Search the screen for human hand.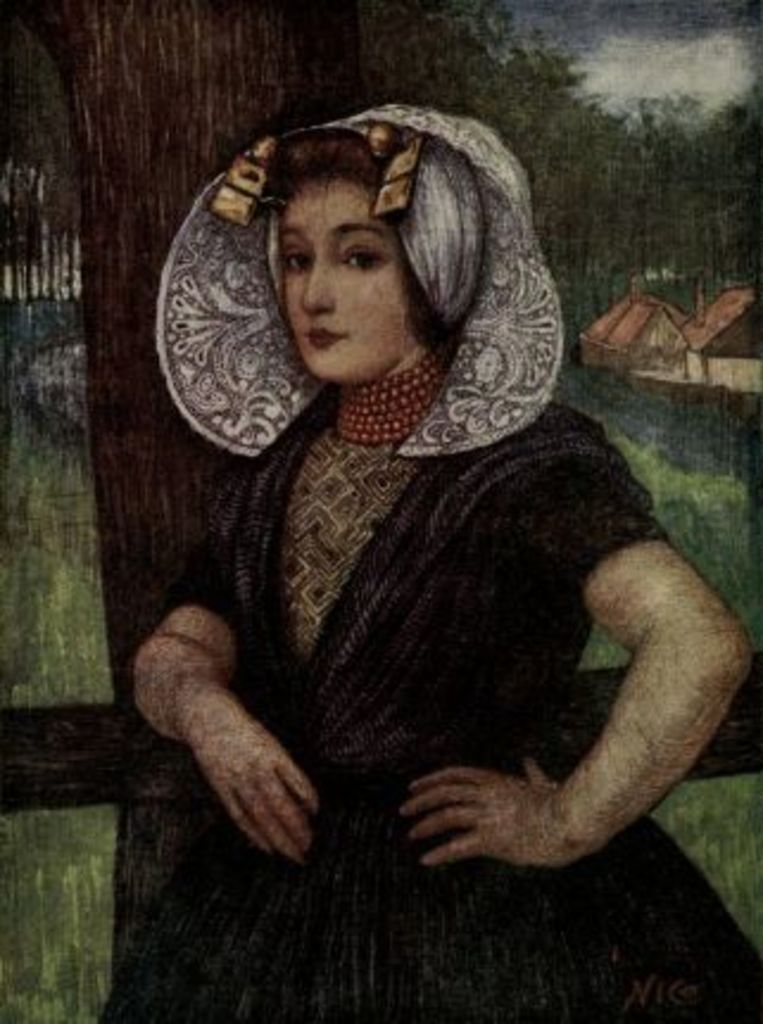
Found at region(174, 699, 326, 870).
